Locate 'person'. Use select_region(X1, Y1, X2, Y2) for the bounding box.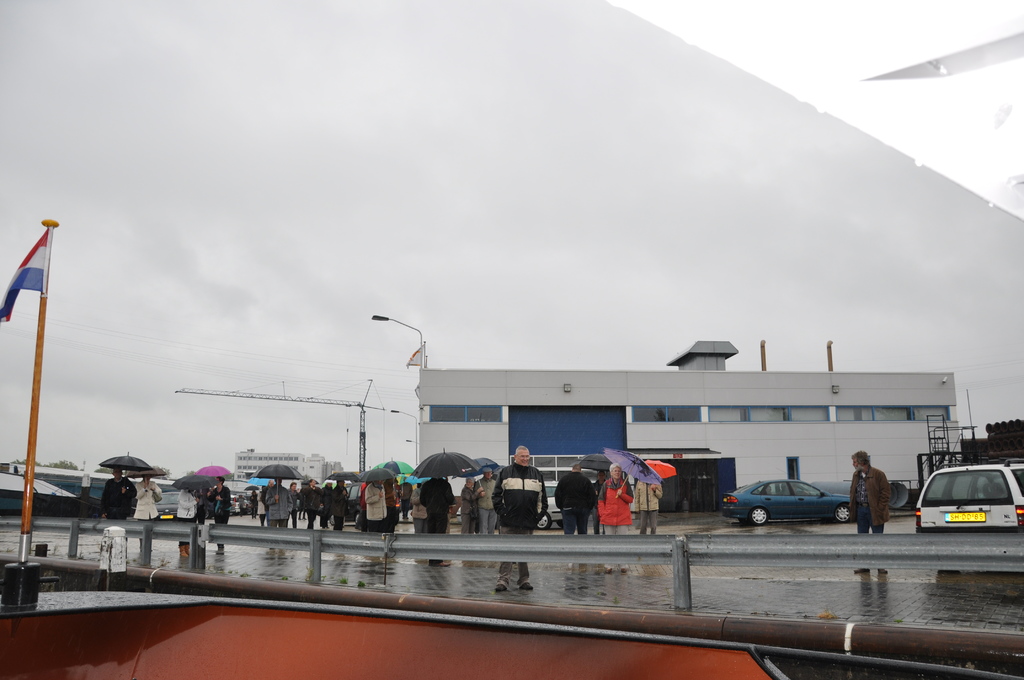
select_region(476, 467, 496, 536).
